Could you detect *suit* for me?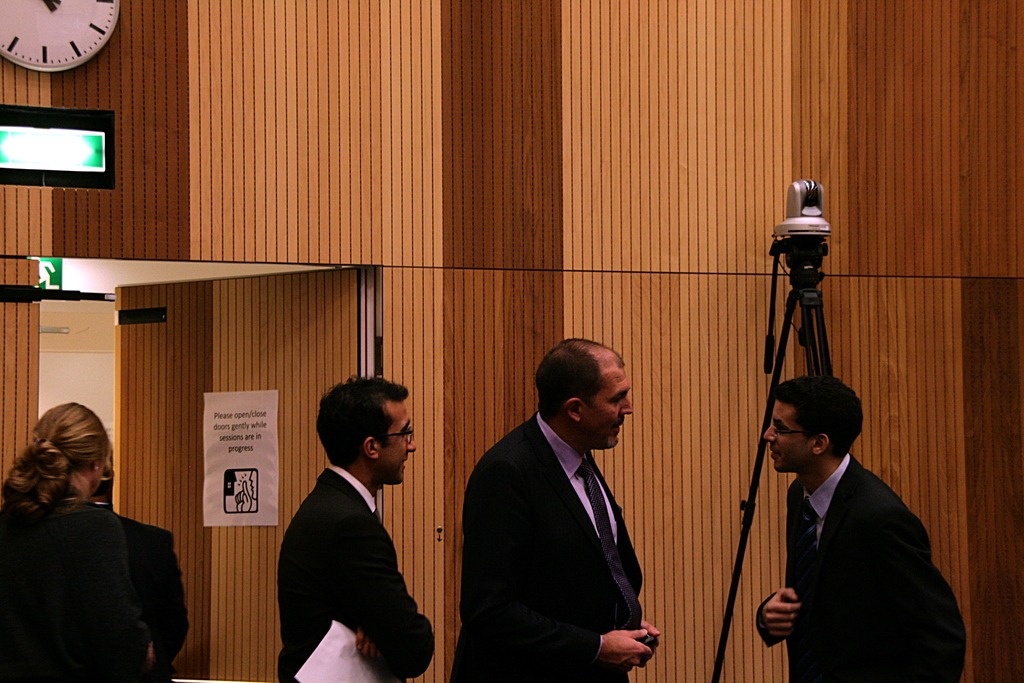
Detection result: x1=756, y1=454, x2=964, y2=682.
